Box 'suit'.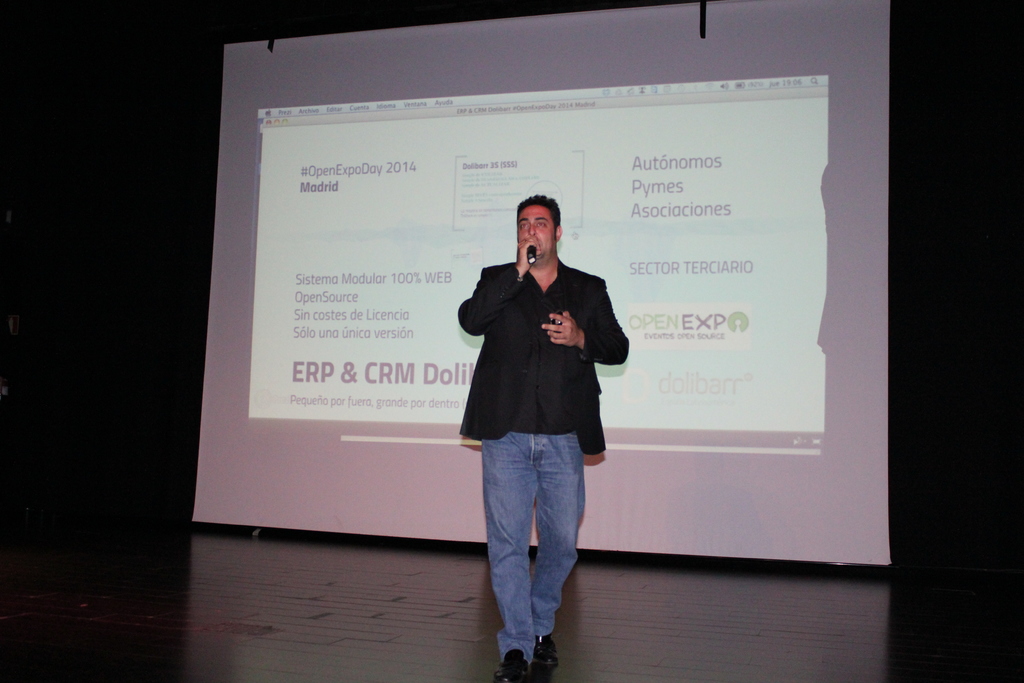
region(460, 261, 630, 459).
